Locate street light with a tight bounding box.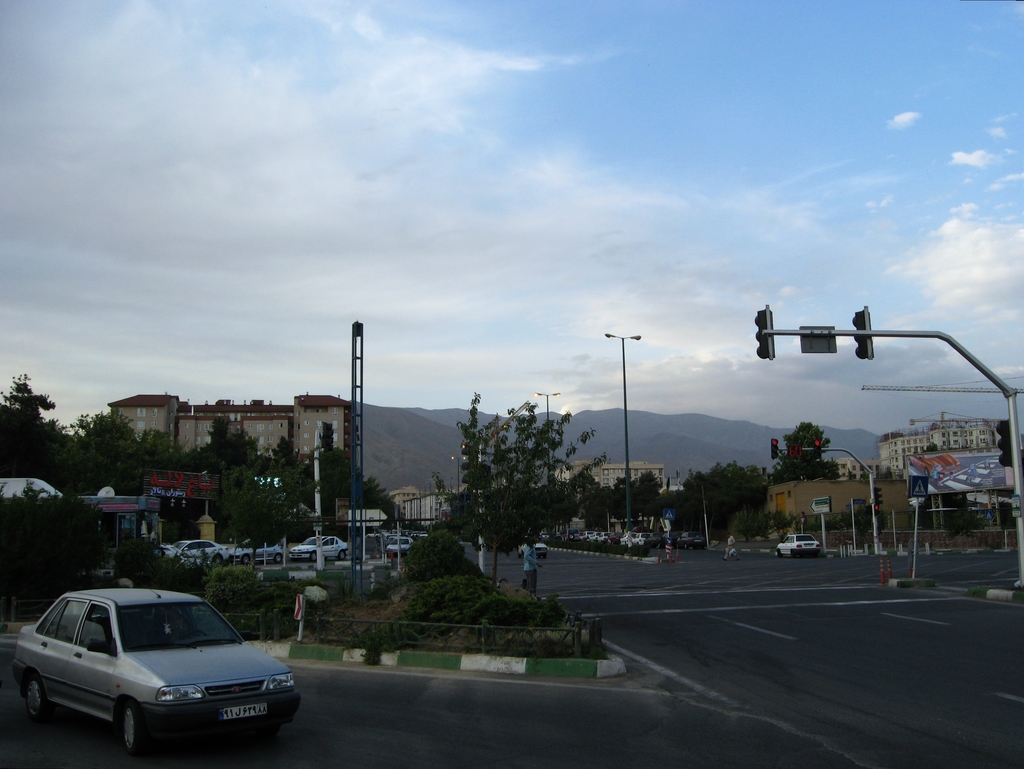
detection(605, 327, 640, 522).
